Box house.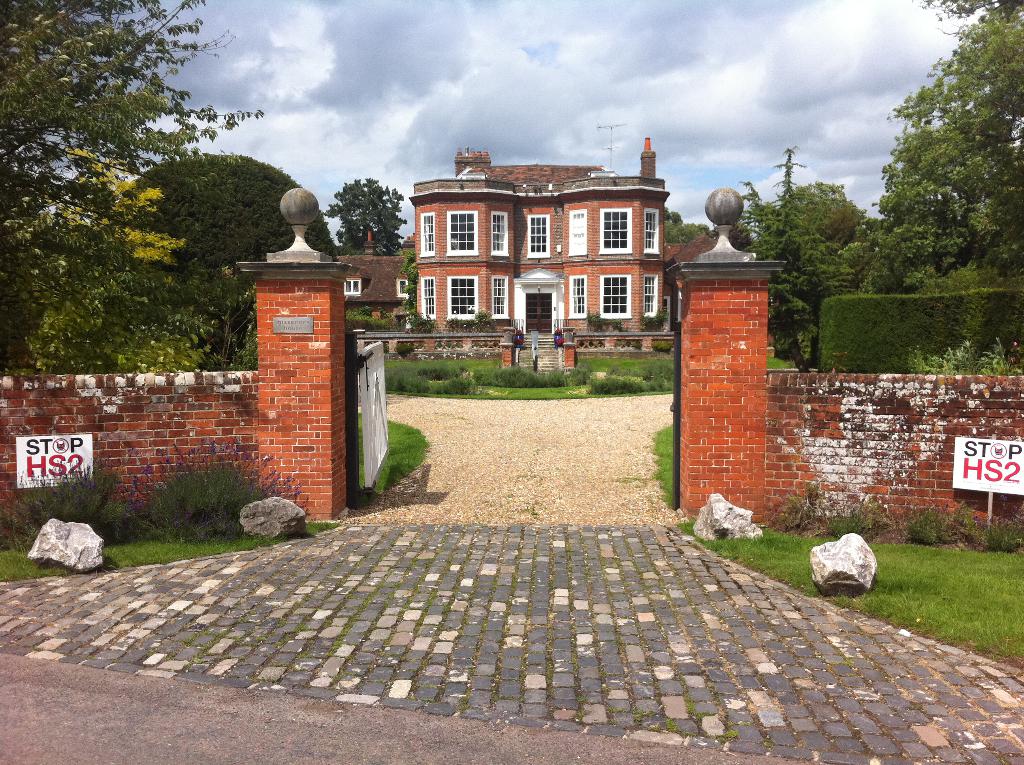
(383,150,707,360).
